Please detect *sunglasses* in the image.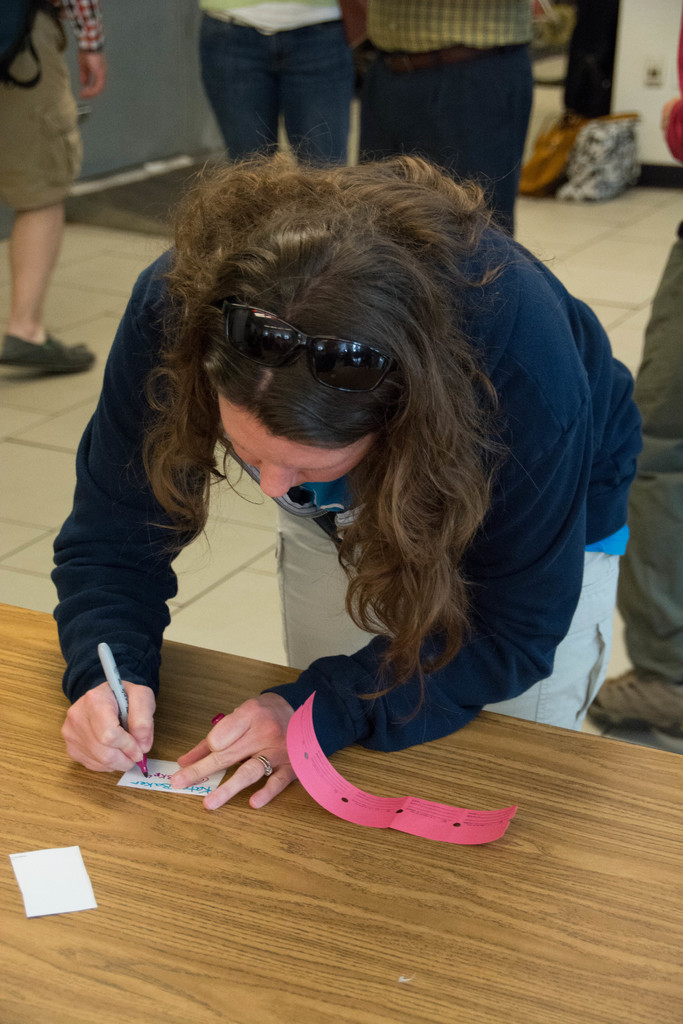
x1=199, y1=287, x2=385, y2=386.
